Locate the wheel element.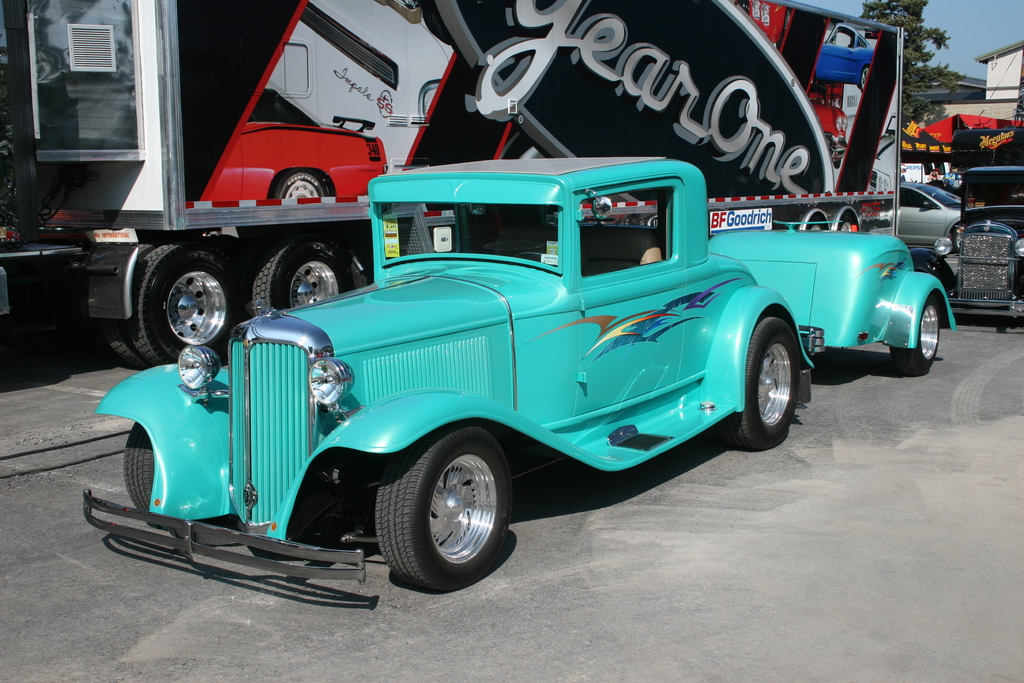
Element bbox: 98 329 140 361.
